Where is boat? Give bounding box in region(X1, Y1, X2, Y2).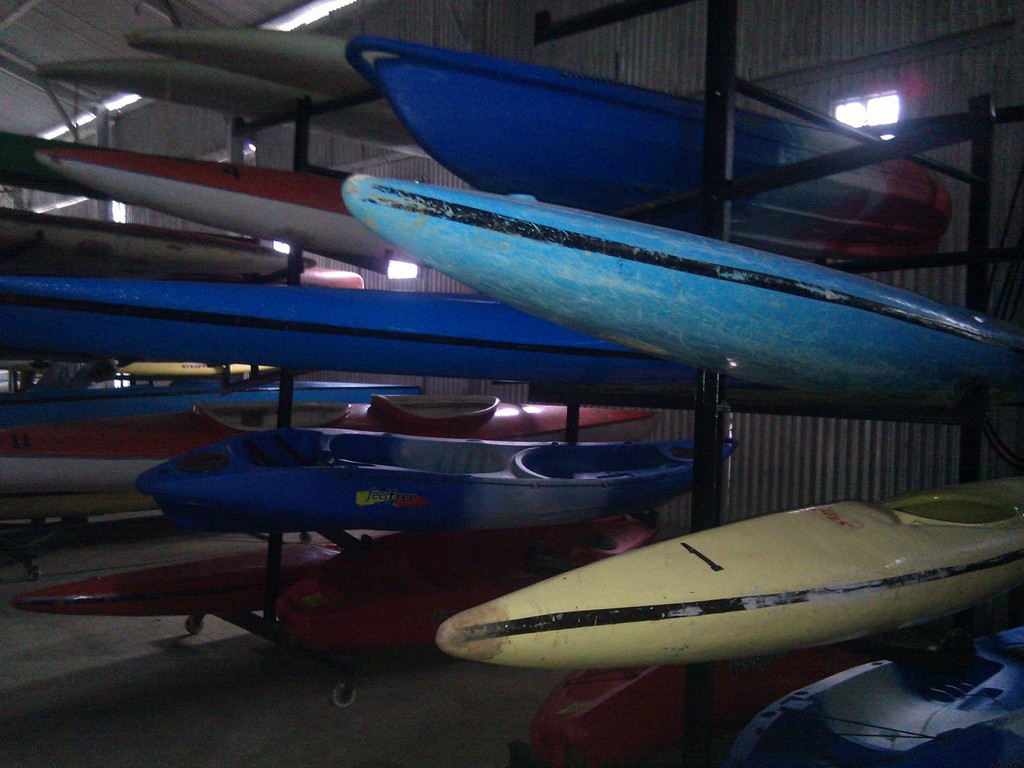
region(19, 543, 350, 615).
